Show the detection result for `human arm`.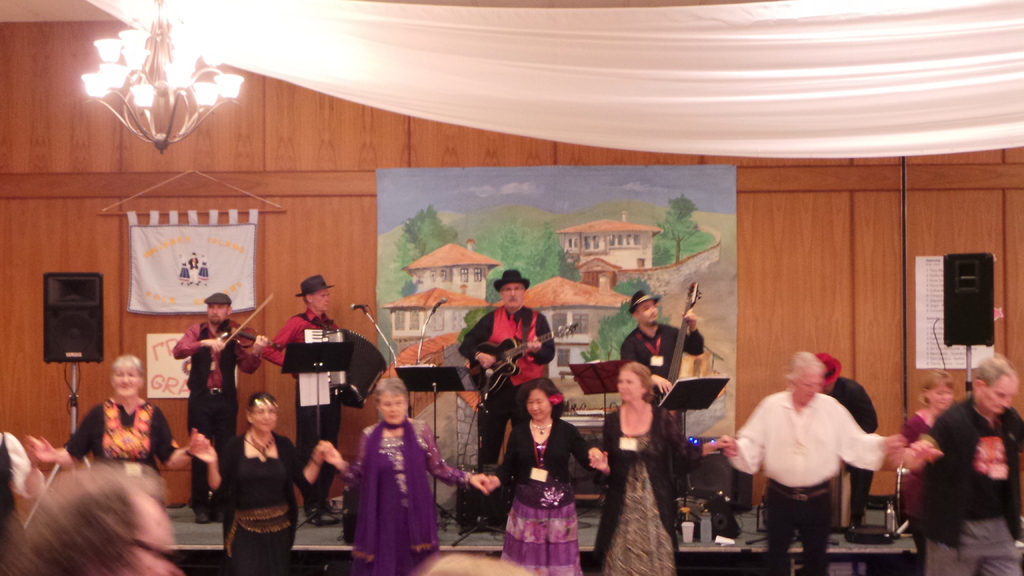
bbox(187, 429, 236, 502).
